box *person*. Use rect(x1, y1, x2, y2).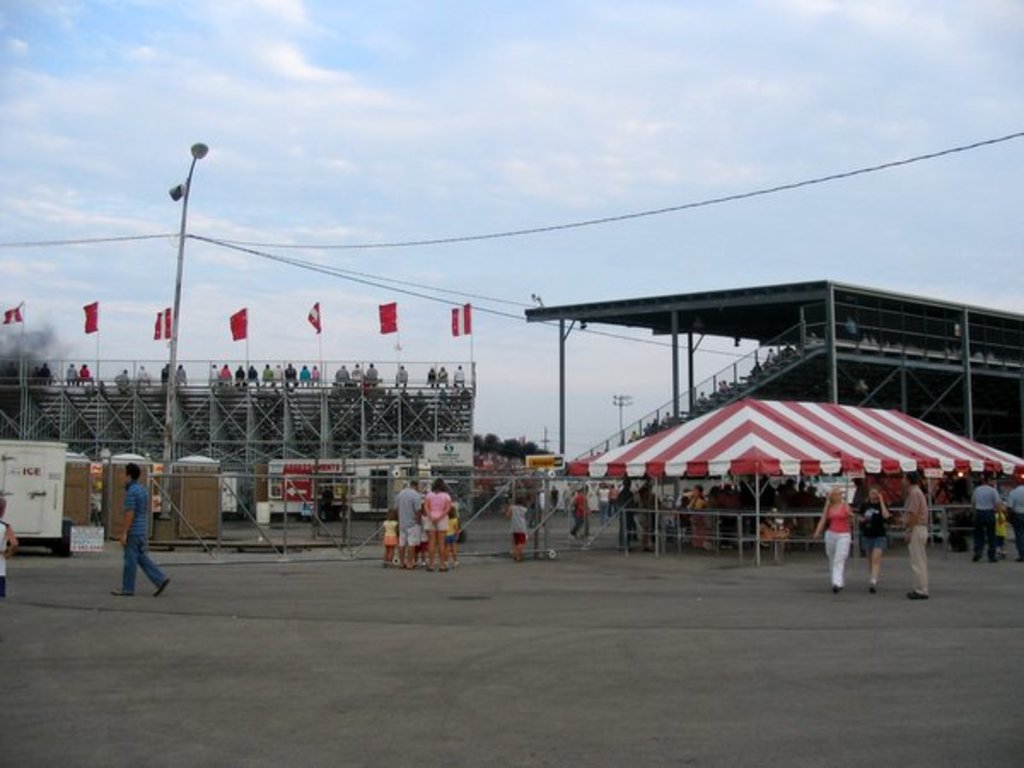
rect(336, 490, 350, 515).
